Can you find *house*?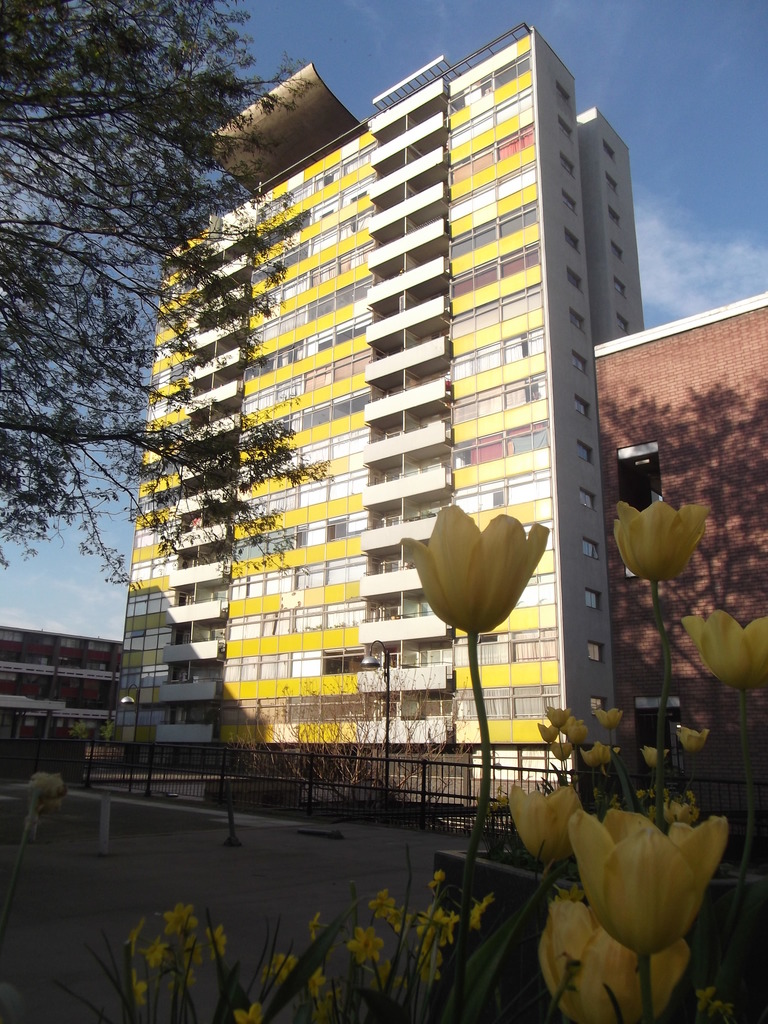
Yes, bounding box: pyautogui.locateOnScreen(0, 619, 129, 772).
